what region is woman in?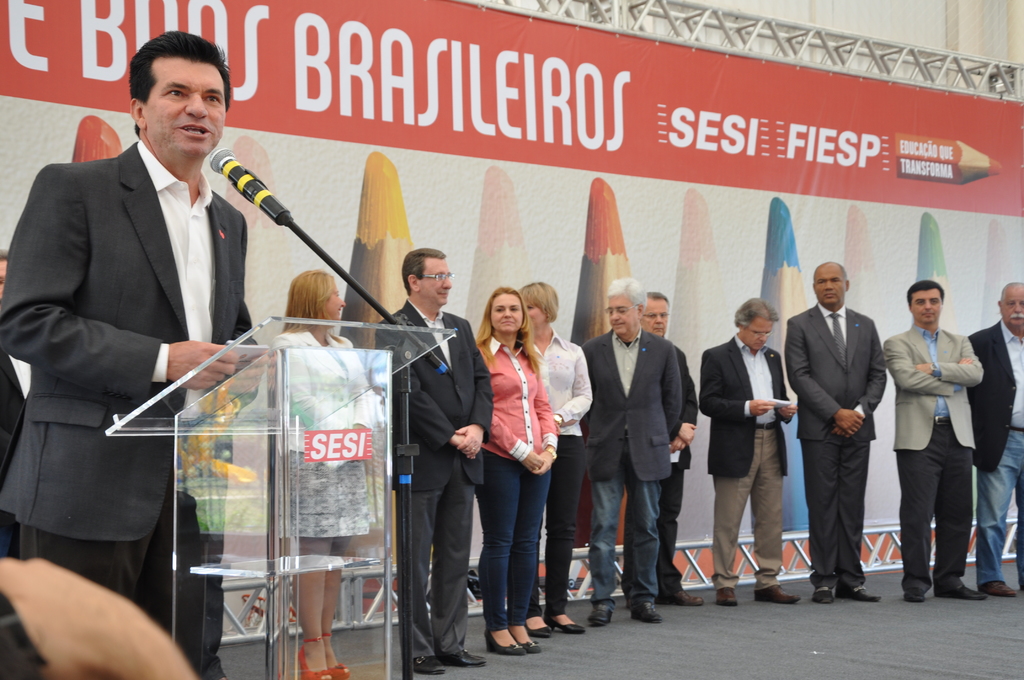
[262,271,372,679].
